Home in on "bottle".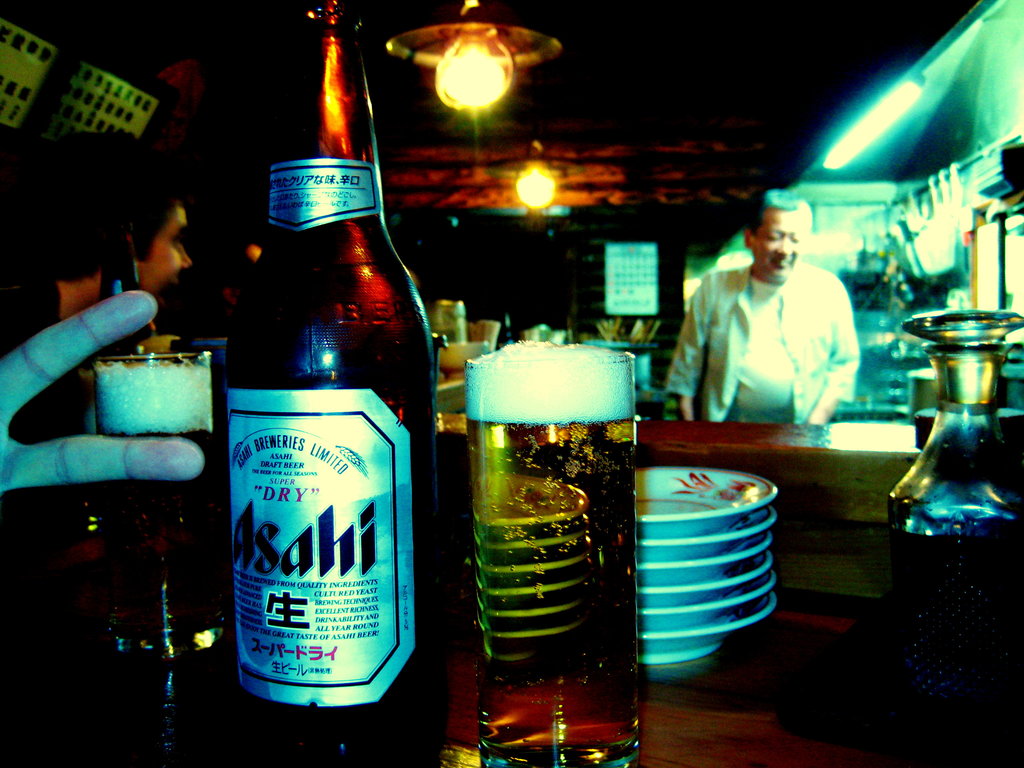
Homed in at x1=214 y1=37 x2=431 y2=750.
